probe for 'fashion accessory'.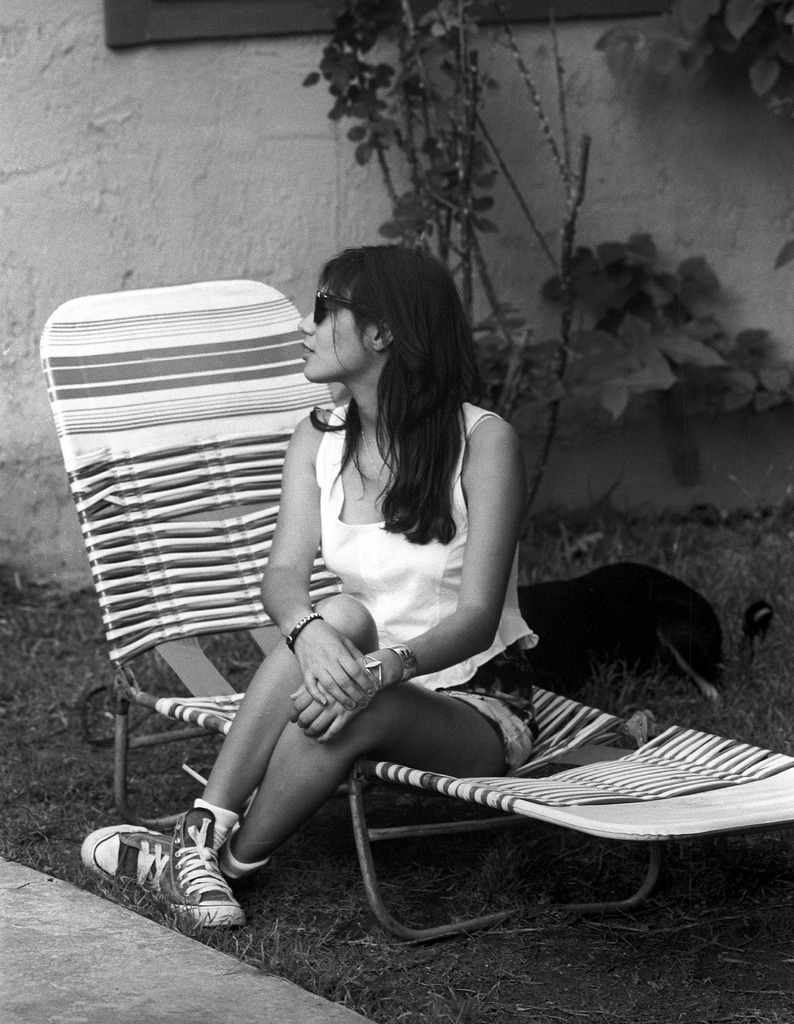
Probe result: bbox=[365, 654, 391, 687].
